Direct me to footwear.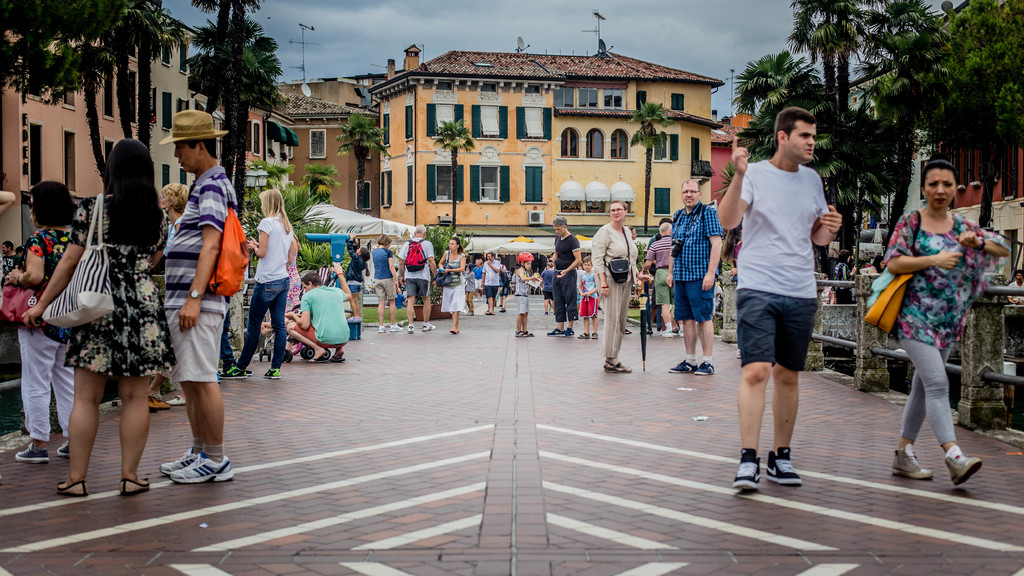
Direction: locate(406, 322, 415, 335).
